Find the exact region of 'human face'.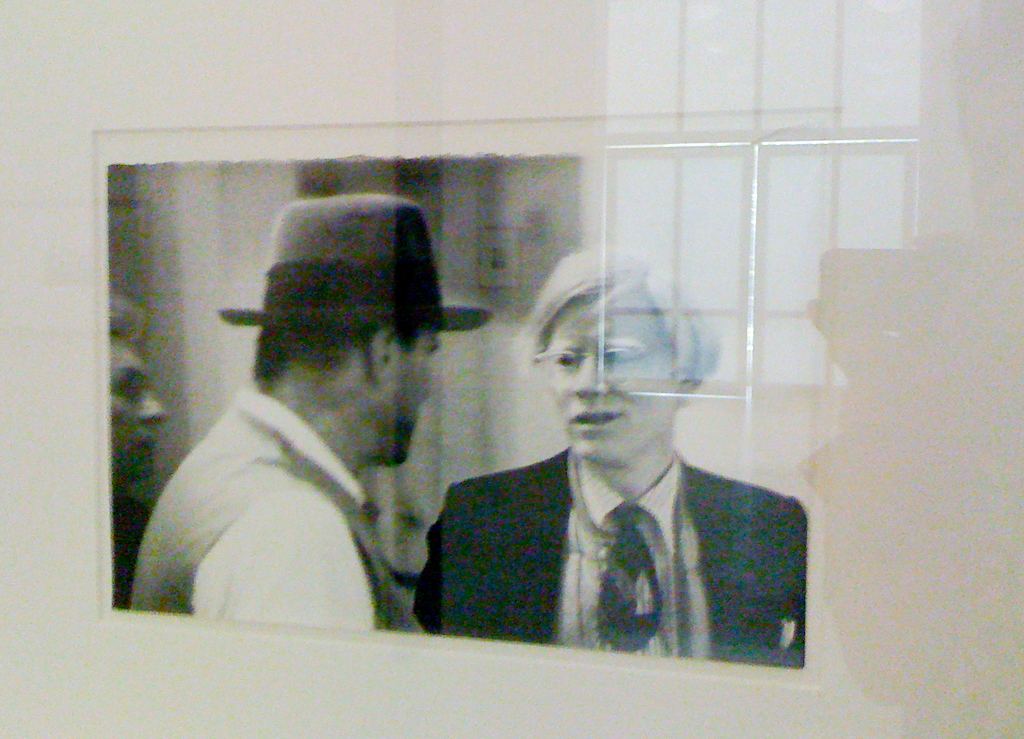
Exact region: <bbox>369, 331, 441, 472</bbox>.
